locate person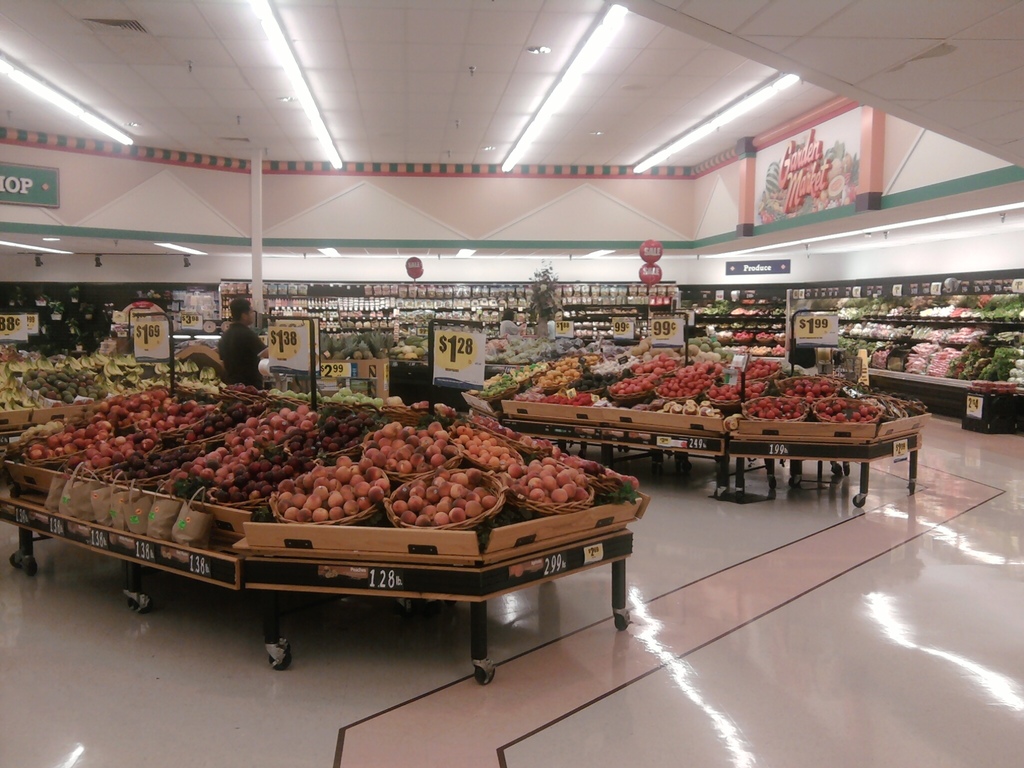
499, 305, 525, 335
